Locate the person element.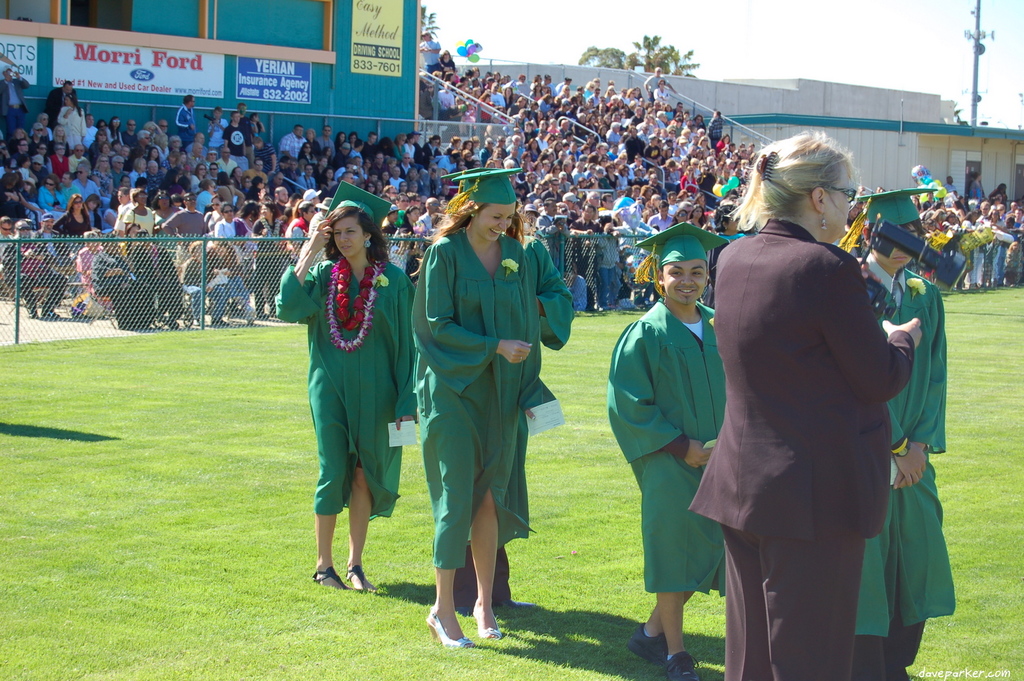
Element bbox: x1=228 y1=99 x2=254 y2=162.
